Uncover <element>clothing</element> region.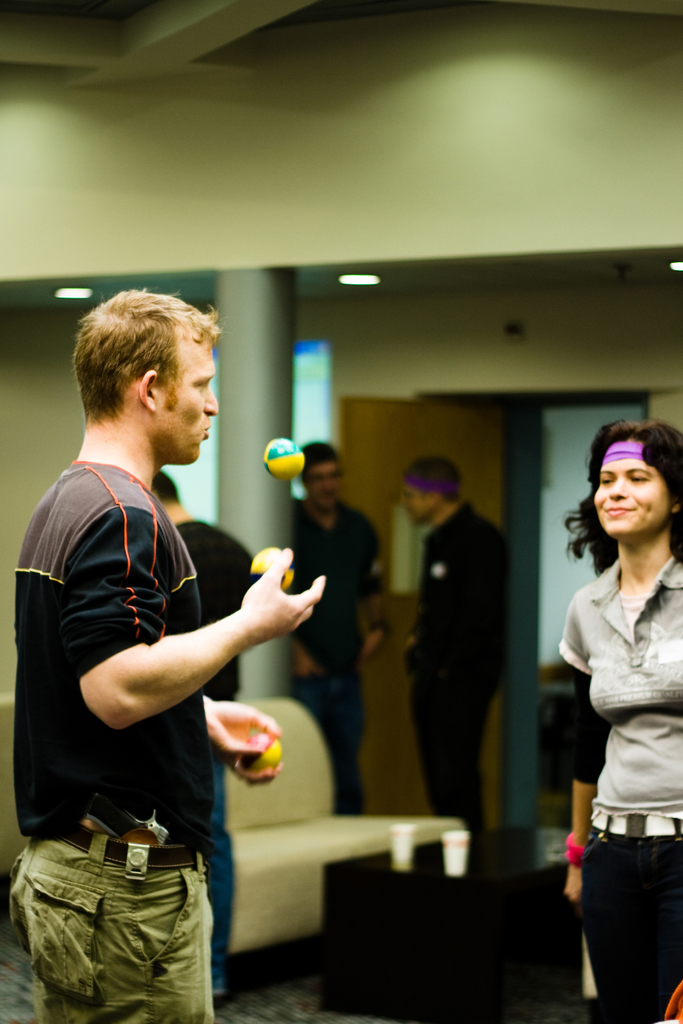
Uncovered: {"left": 562, "top": 545, "right": 682, "bottom": 1016}.
